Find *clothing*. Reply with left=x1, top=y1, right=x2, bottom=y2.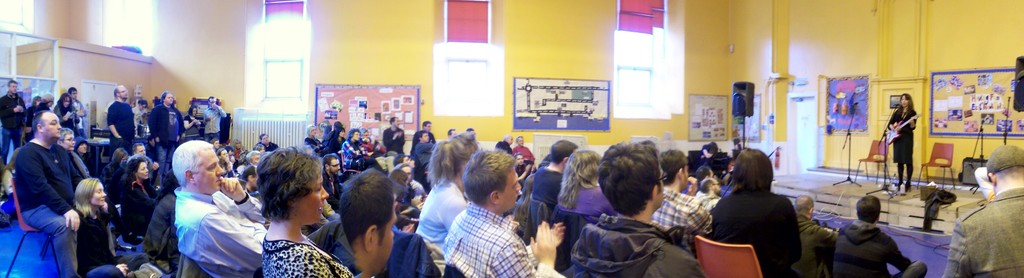
left=659, top=179, right=714, bottom=235.
